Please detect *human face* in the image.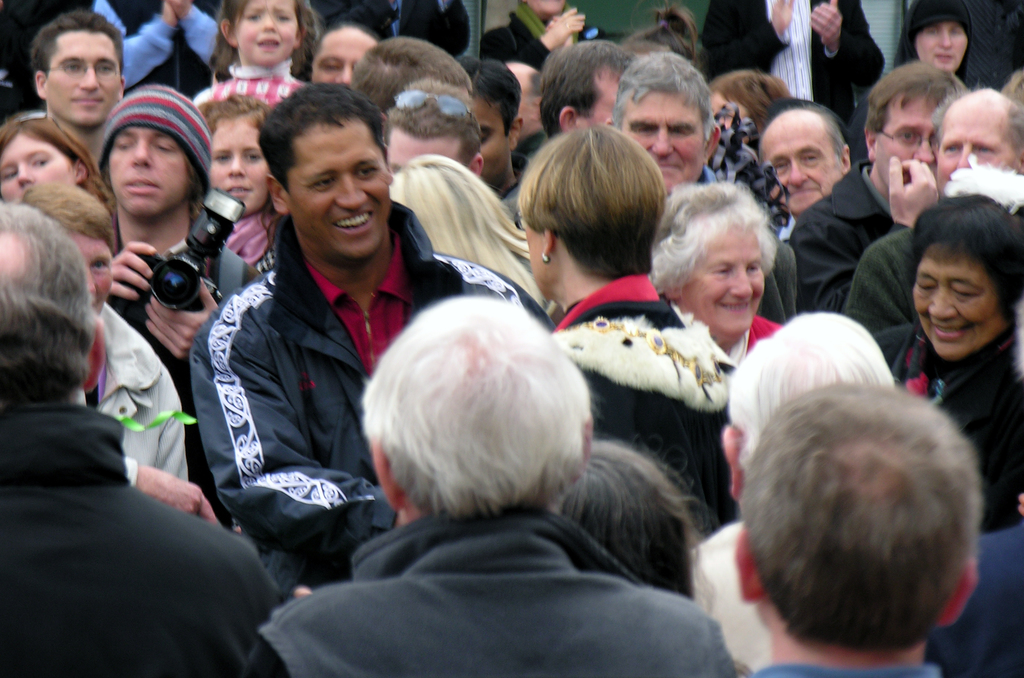
<region>938, 108, 1014, 182</region>.
